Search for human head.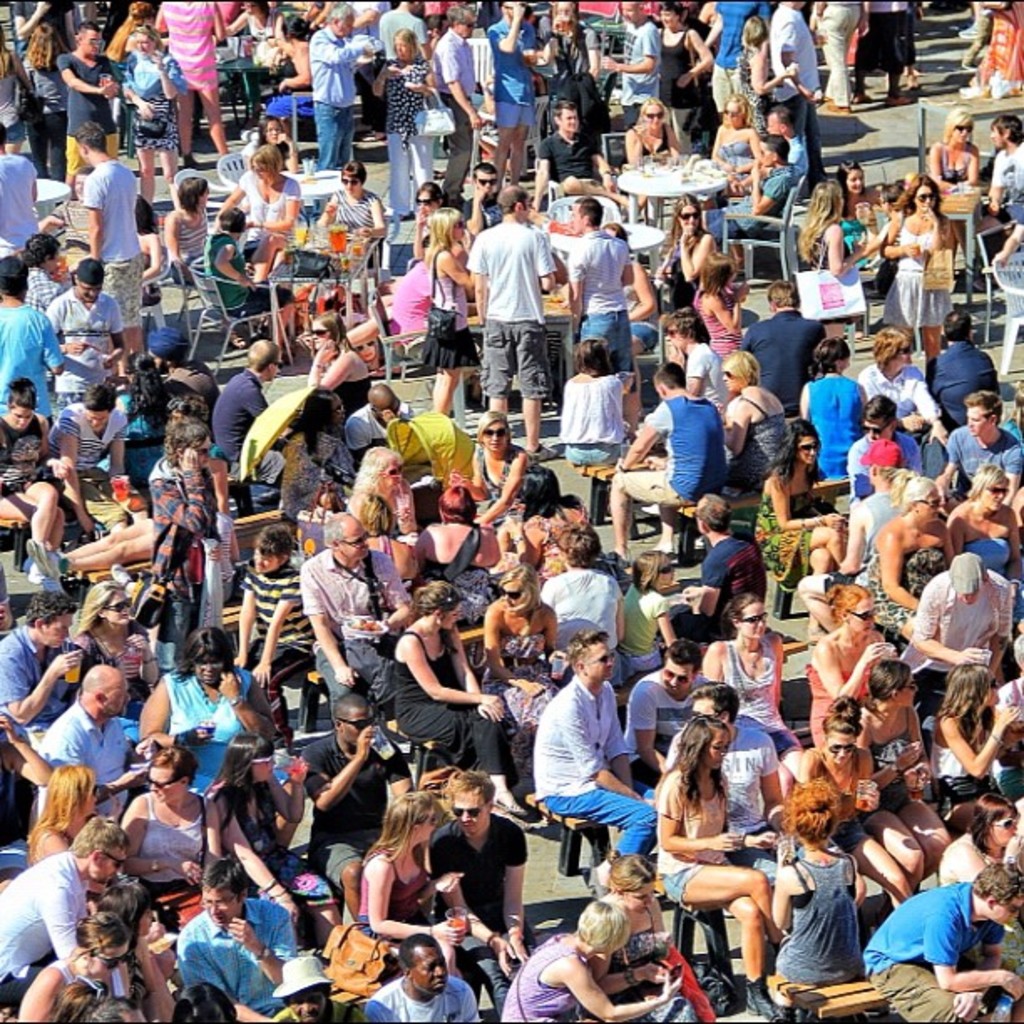
Found at (607,857,658,914).
